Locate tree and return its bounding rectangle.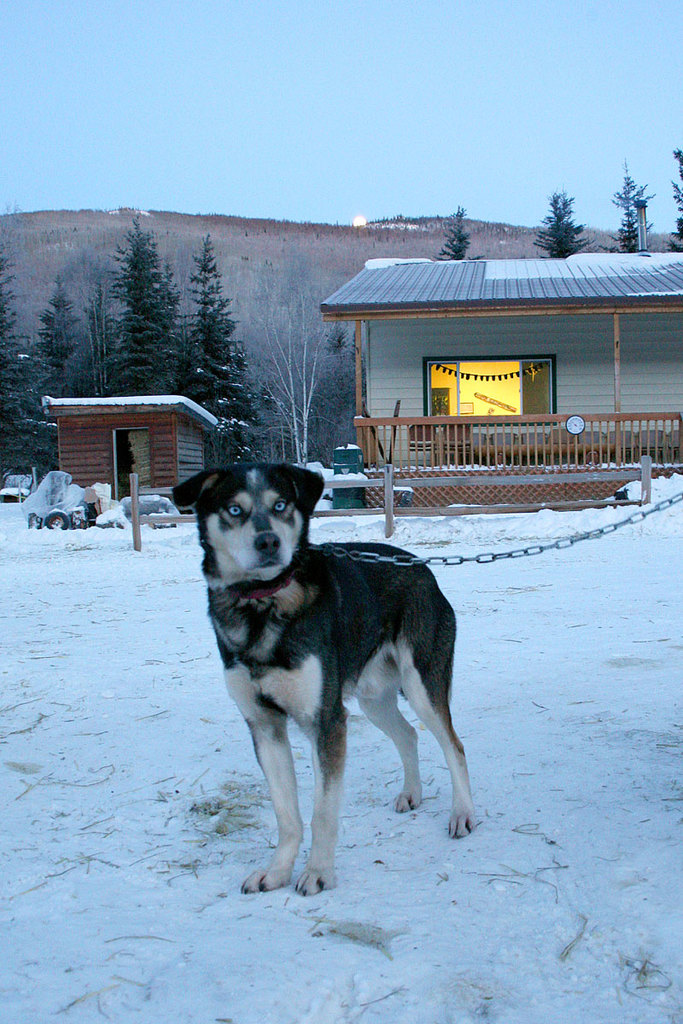
bbox(113, 230, 184, 403).
